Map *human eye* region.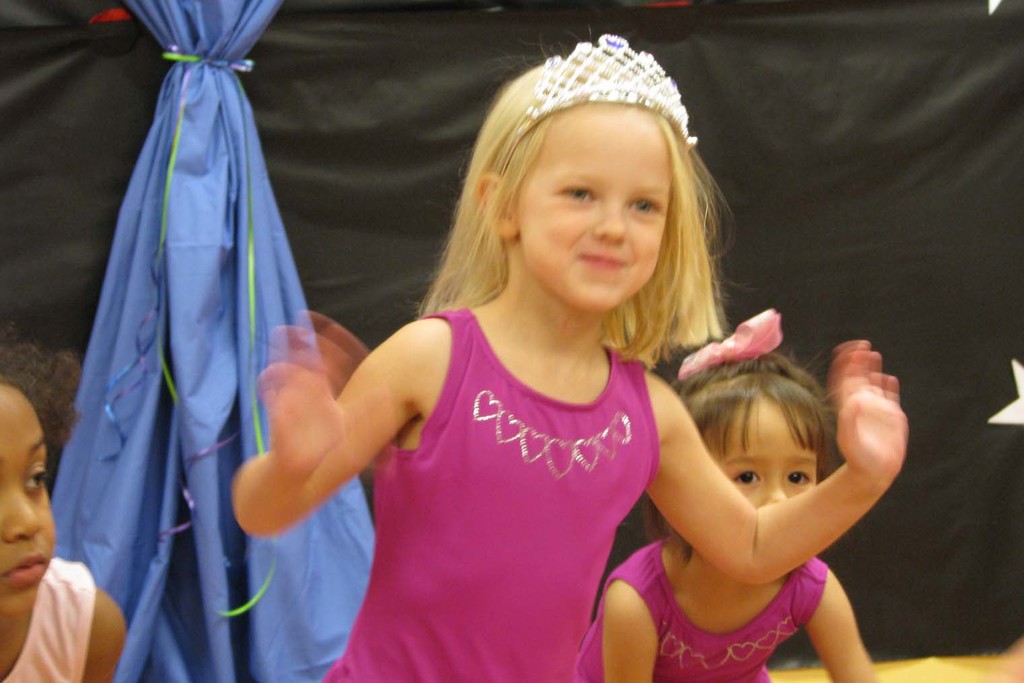
Mapped to crop(627, 195, 661, 215).
